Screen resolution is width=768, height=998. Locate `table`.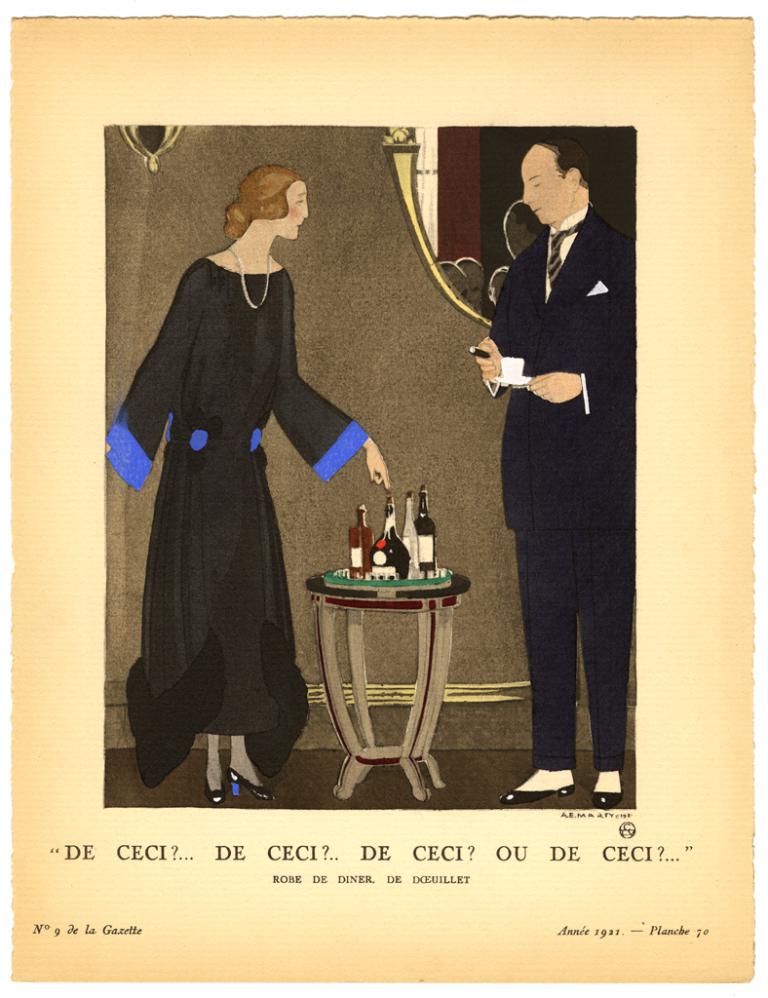
[305,573,474,803].
